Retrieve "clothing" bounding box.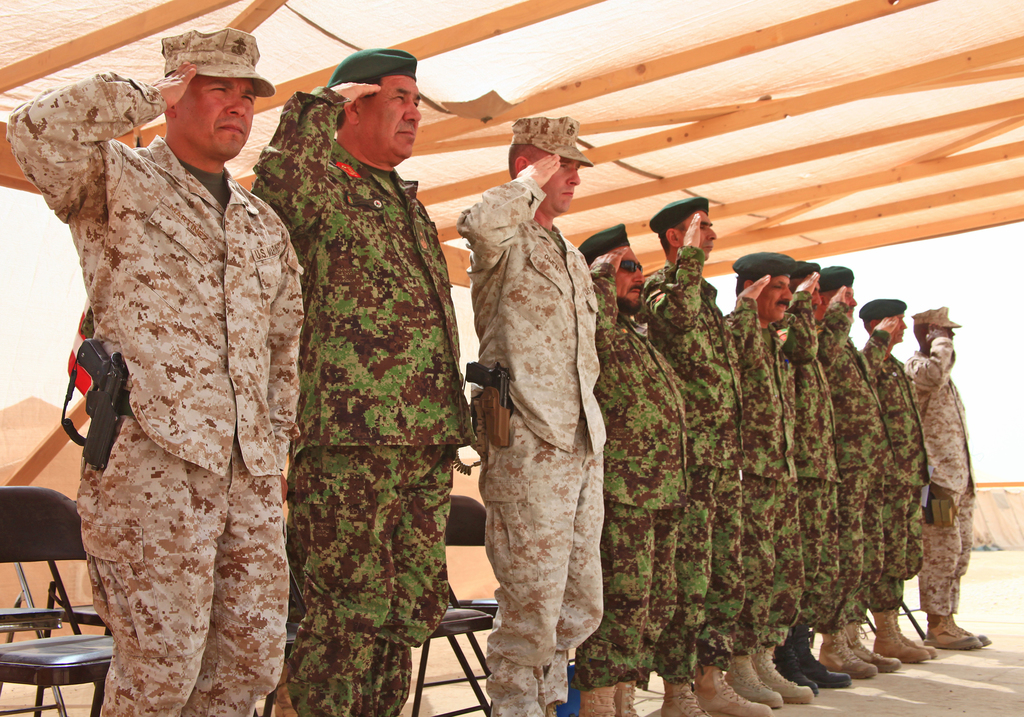
Bounding box: Rect(459, 171, 590, 716).
